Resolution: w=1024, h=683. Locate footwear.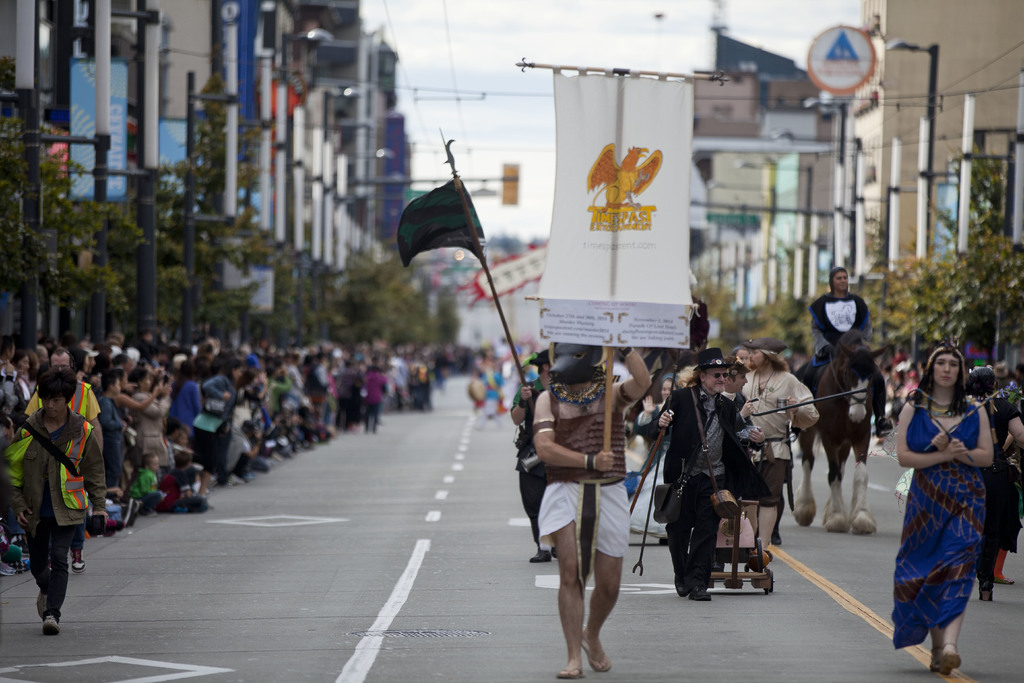
675 569 687 595.
